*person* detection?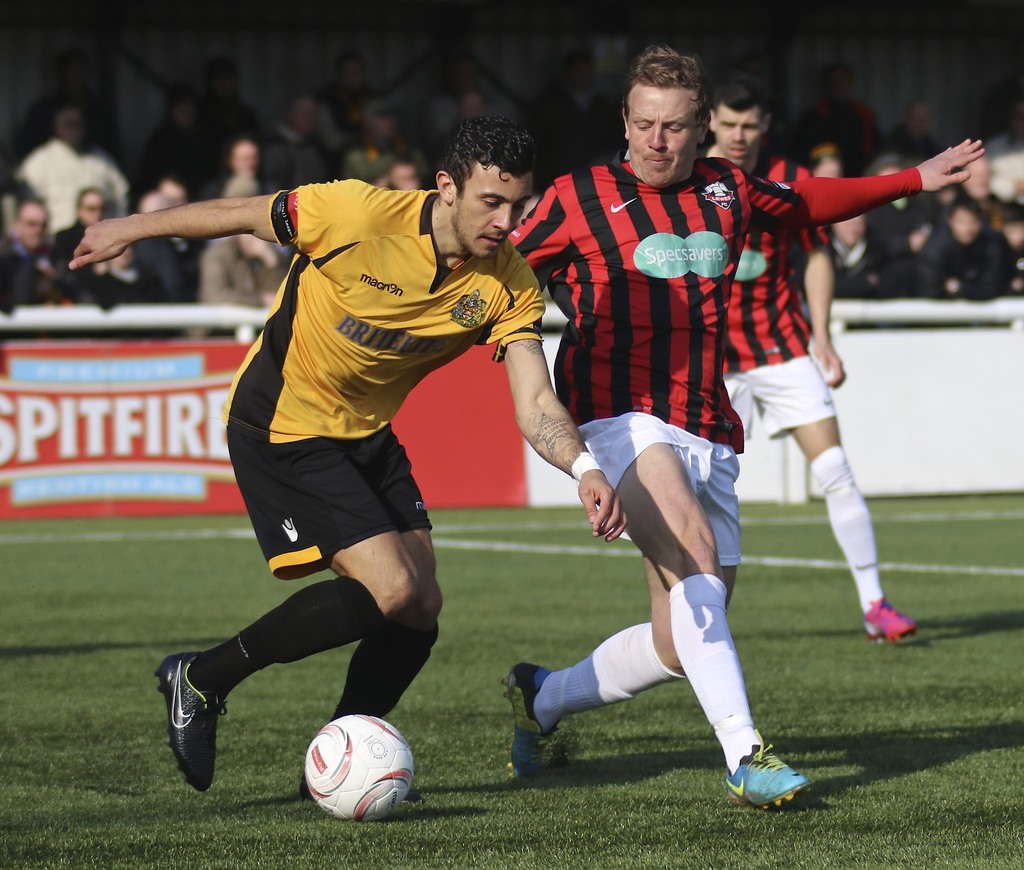
817 208 886 302
